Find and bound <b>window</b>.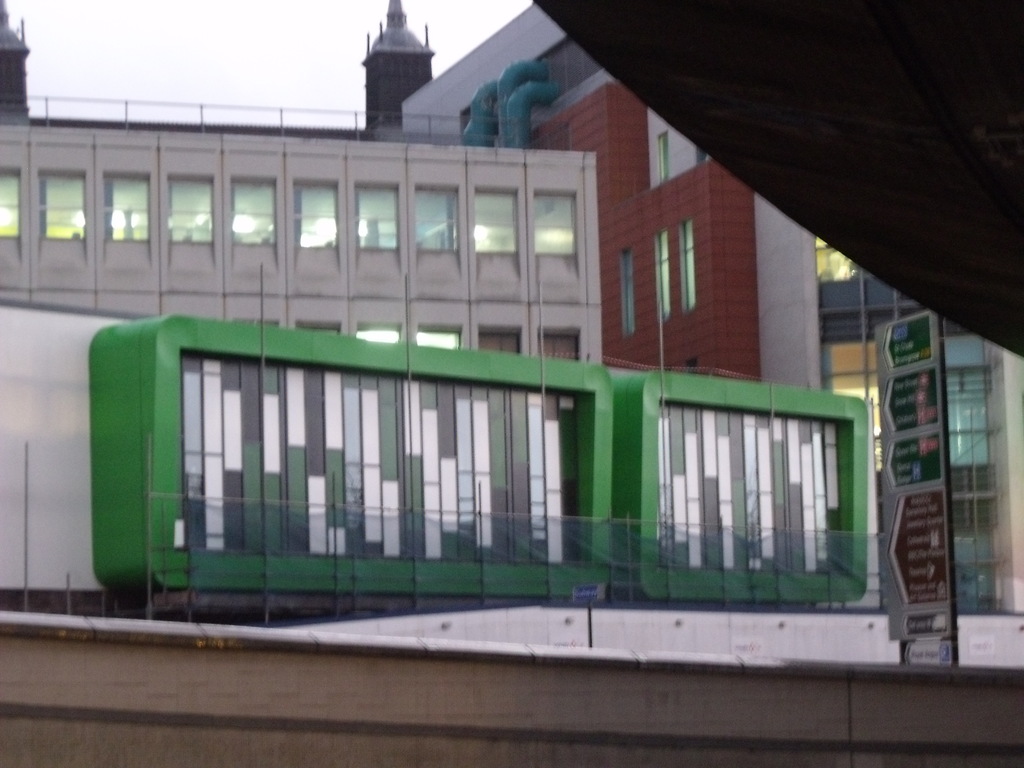
Bound: (x1=682, y1=219, x2=698, y2=314).
